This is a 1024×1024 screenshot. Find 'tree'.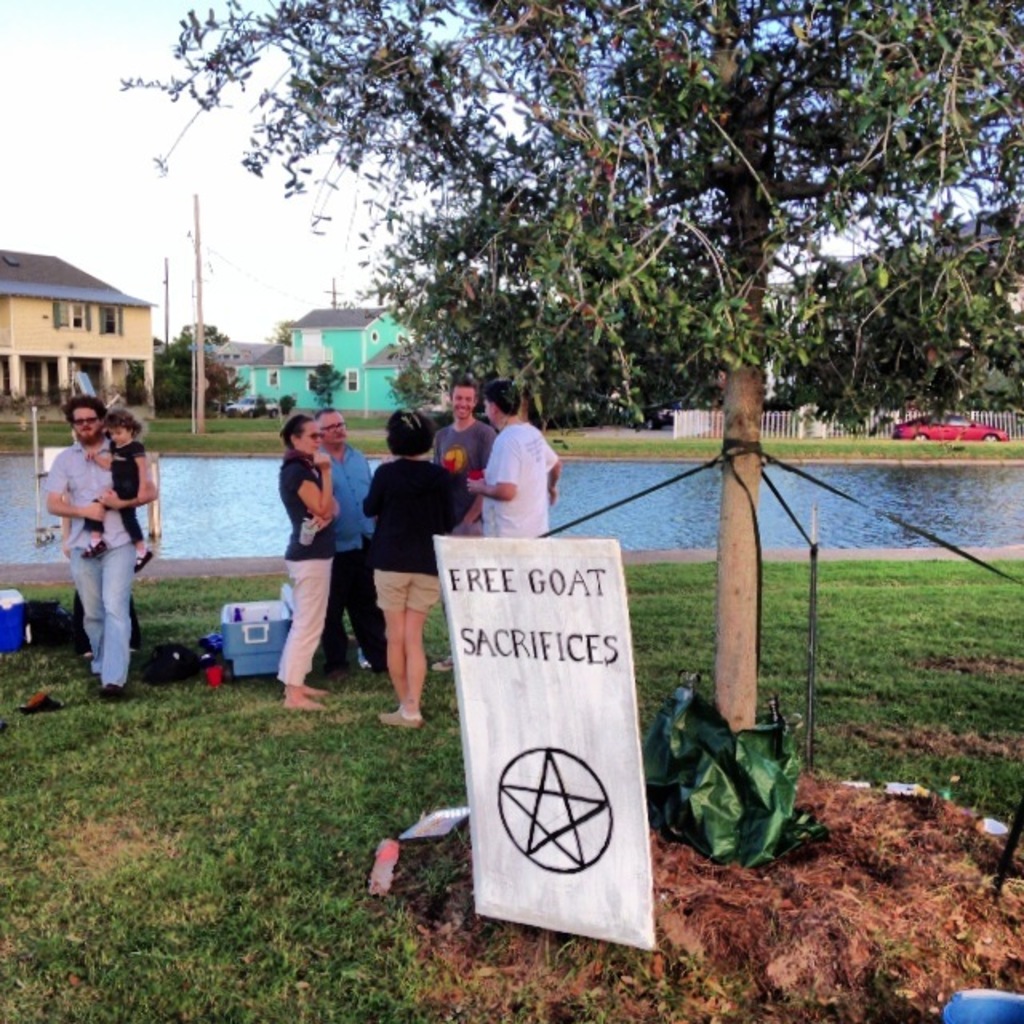
Bounding box: [110, 0, 1022, 734].
